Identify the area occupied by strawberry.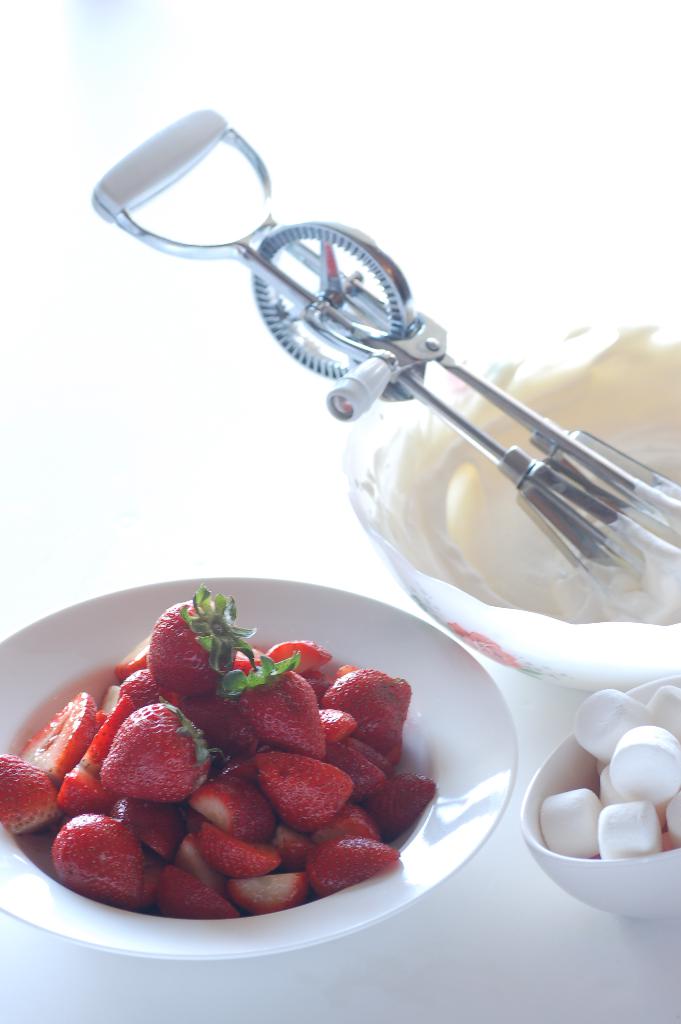
Area: 72 653 179 769.
